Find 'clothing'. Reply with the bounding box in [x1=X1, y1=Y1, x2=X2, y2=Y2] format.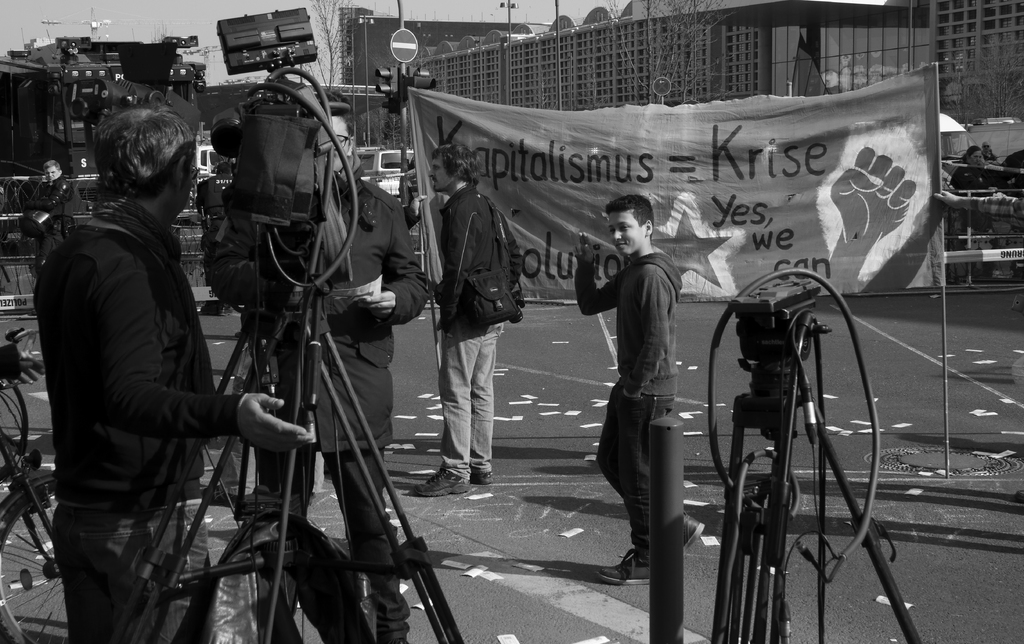
[x1=575, y1=245, x2=683, y2=559].
